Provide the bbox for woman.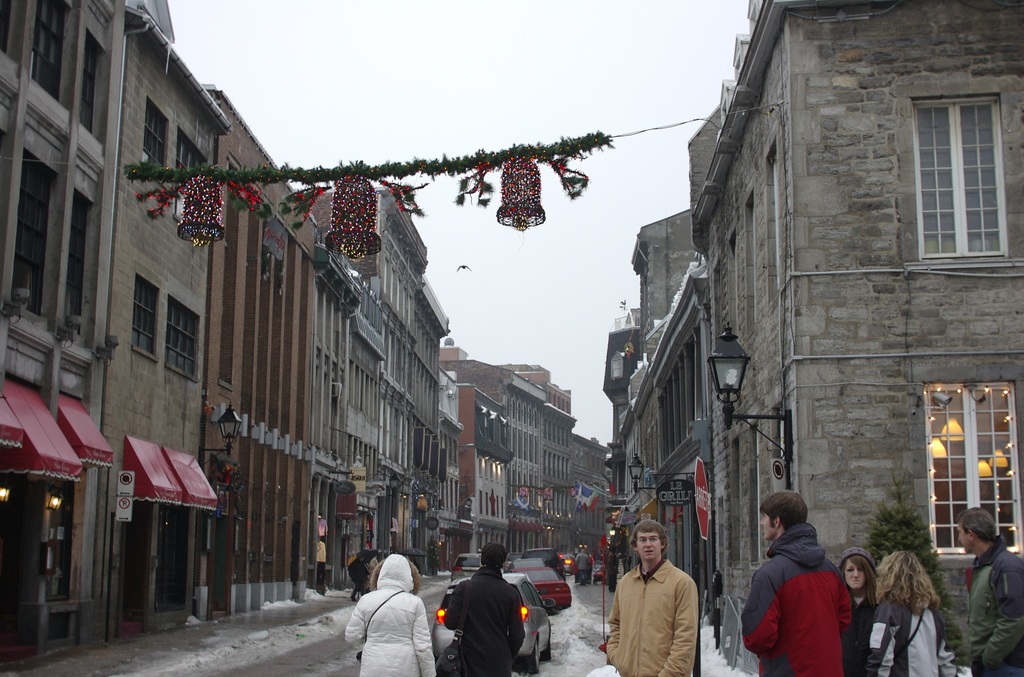
[x1=863, y1=551, x2=957, y2=676].
